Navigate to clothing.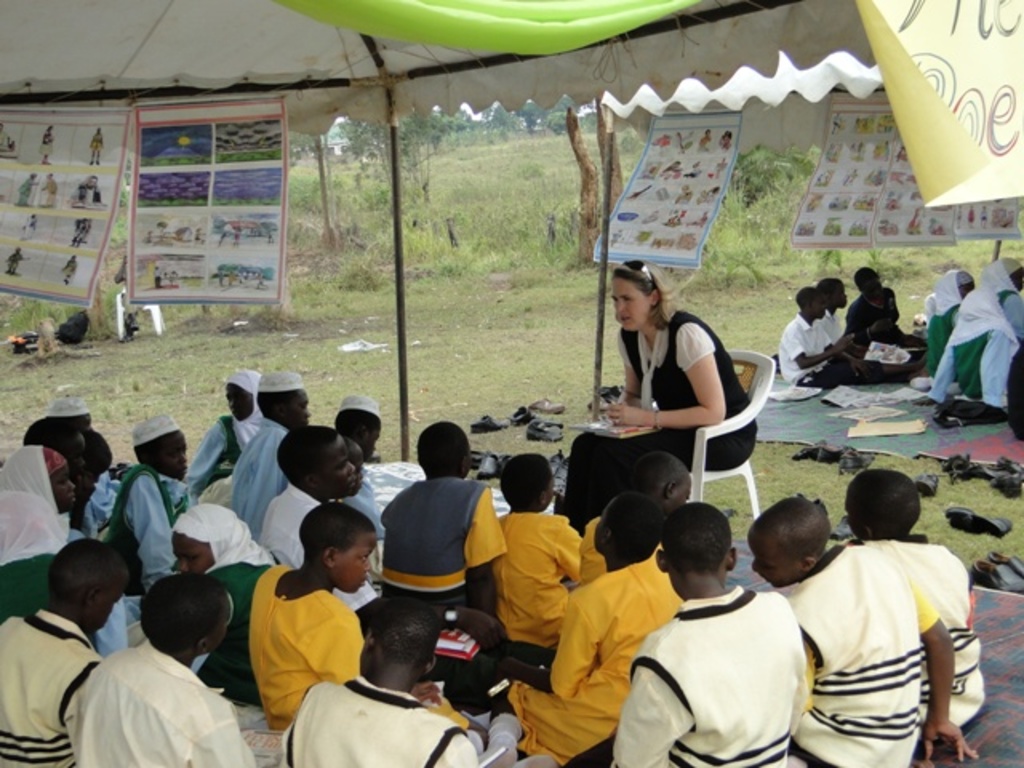
Navigation target: [923, 277, 1022, 413].
